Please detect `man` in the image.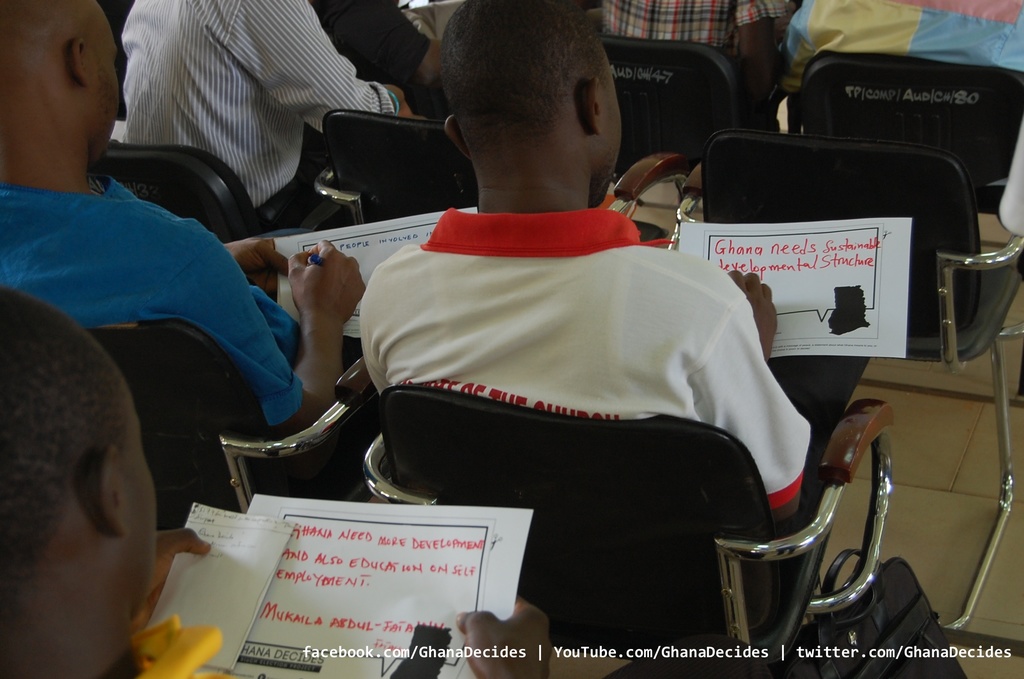
box=[359, 0, 881, 642].
